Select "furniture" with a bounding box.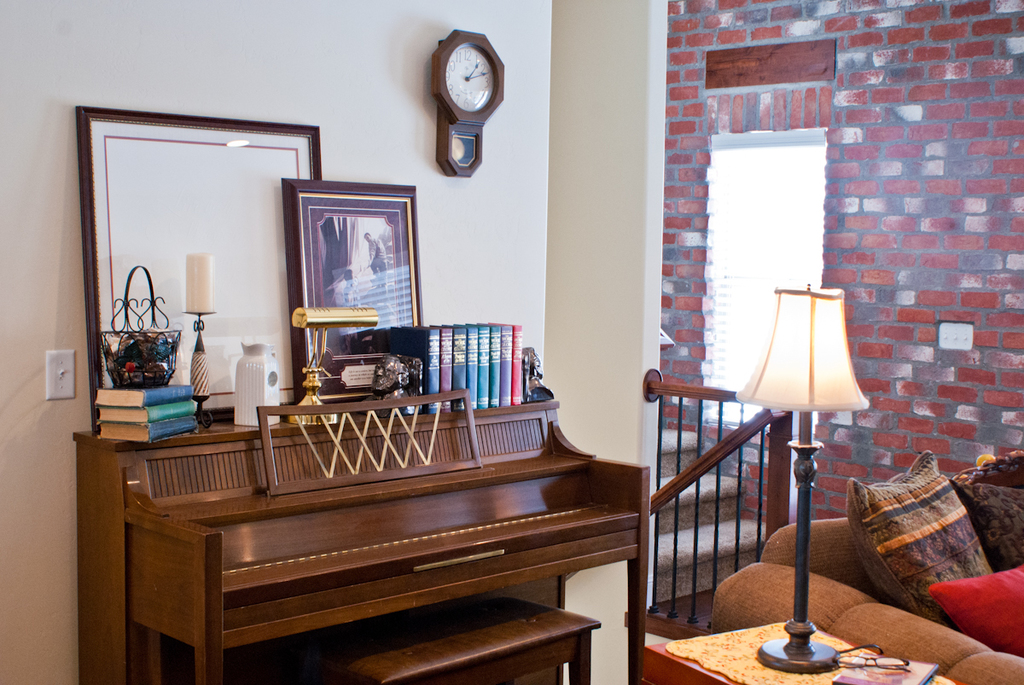
<region>296, 595, 597, 684</region>.
